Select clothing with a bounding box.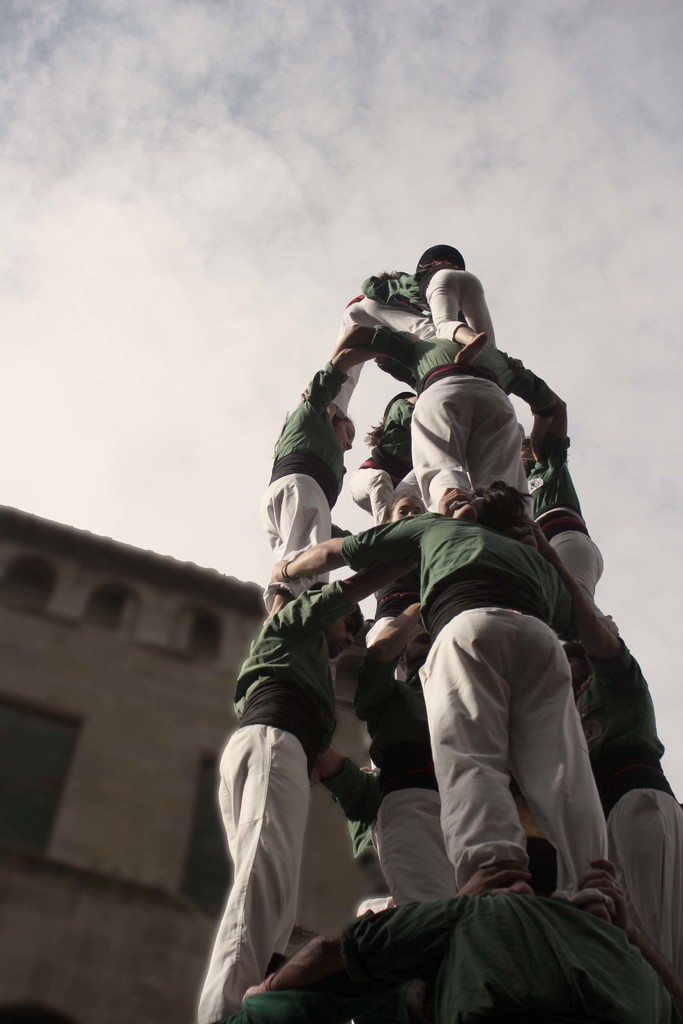
rect(332, 509, 630, 883).
